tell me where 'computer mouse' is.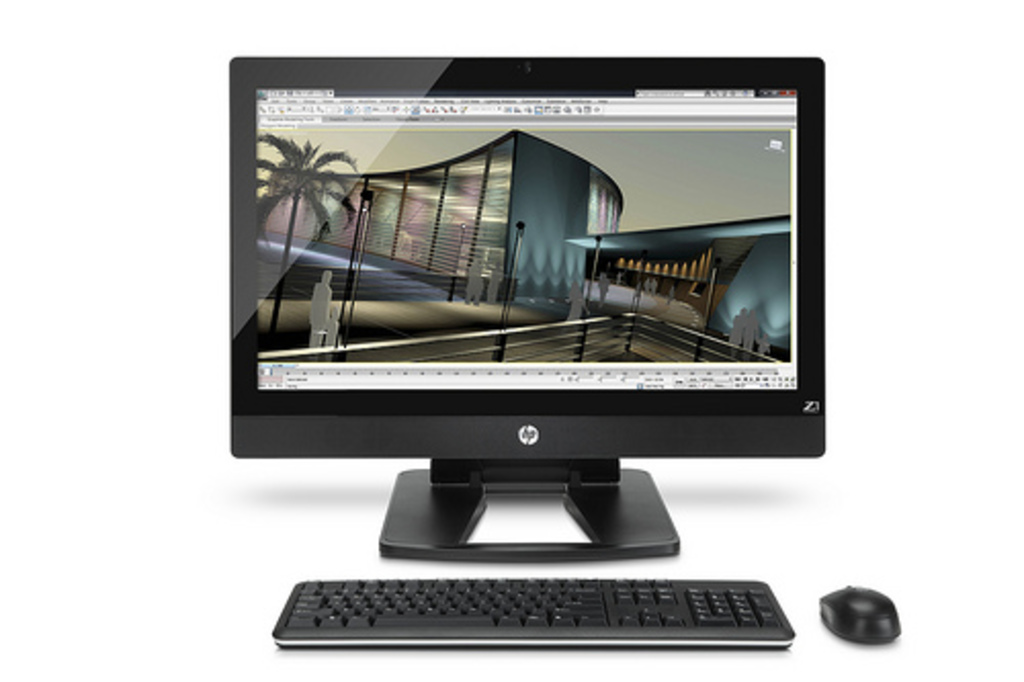
'computer mouse' is at l=817, t=580, r=901, b=641.
